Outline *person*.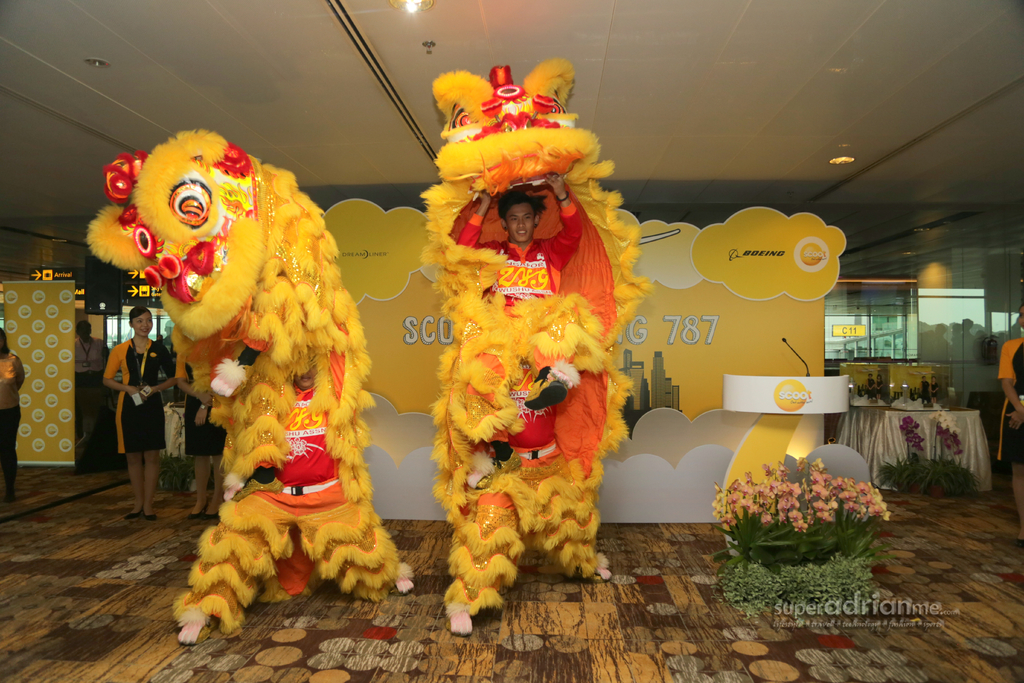
Outline: {"left": 72, "top": 320, "right": 107, "bottom": 437}.
